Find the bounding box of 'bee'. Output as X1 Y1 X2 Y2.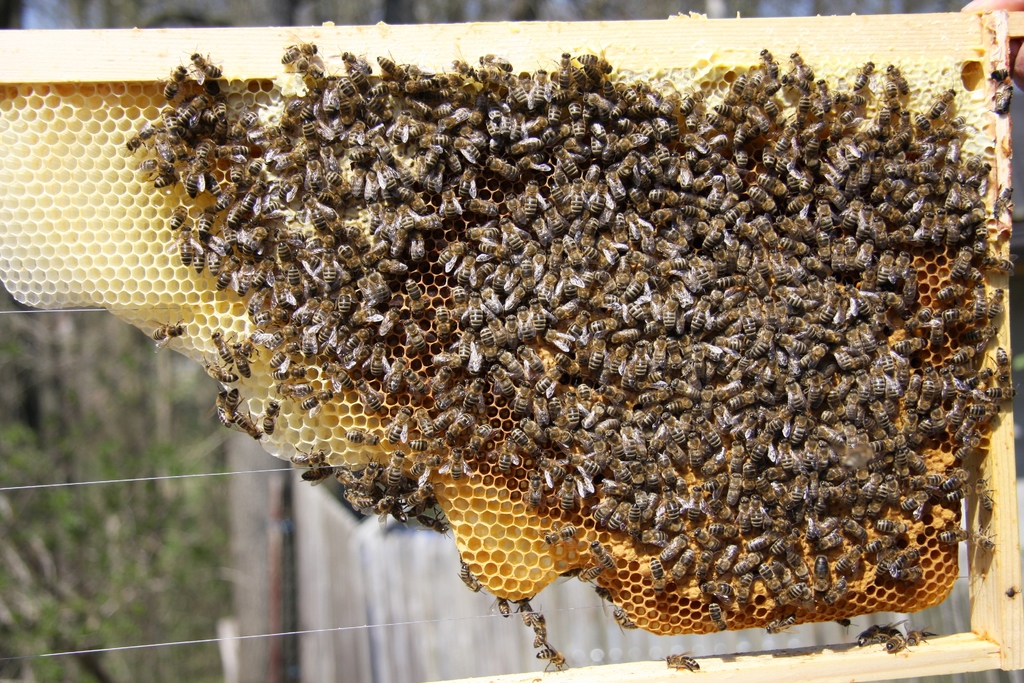
824 578 844 603.
